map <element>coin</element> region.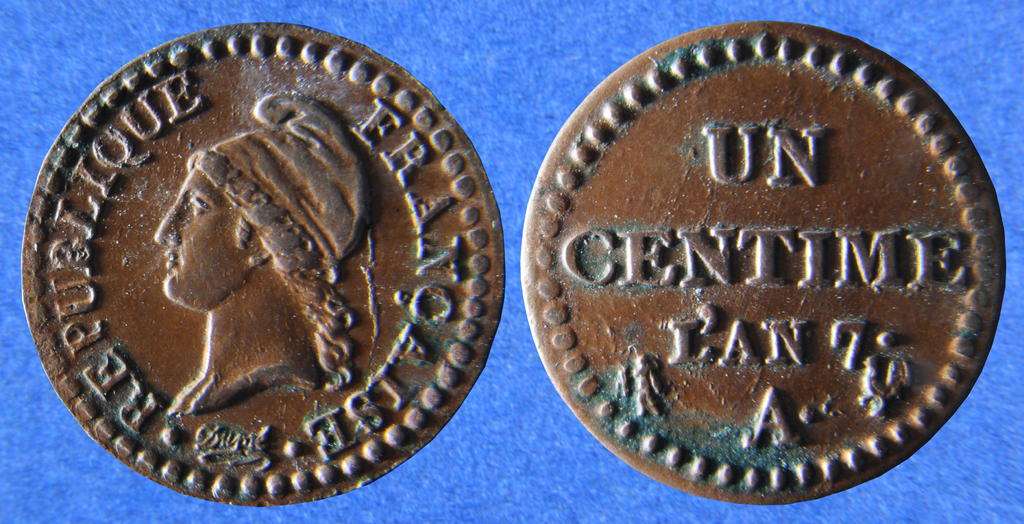
Mapped to 20 19 506 509.
